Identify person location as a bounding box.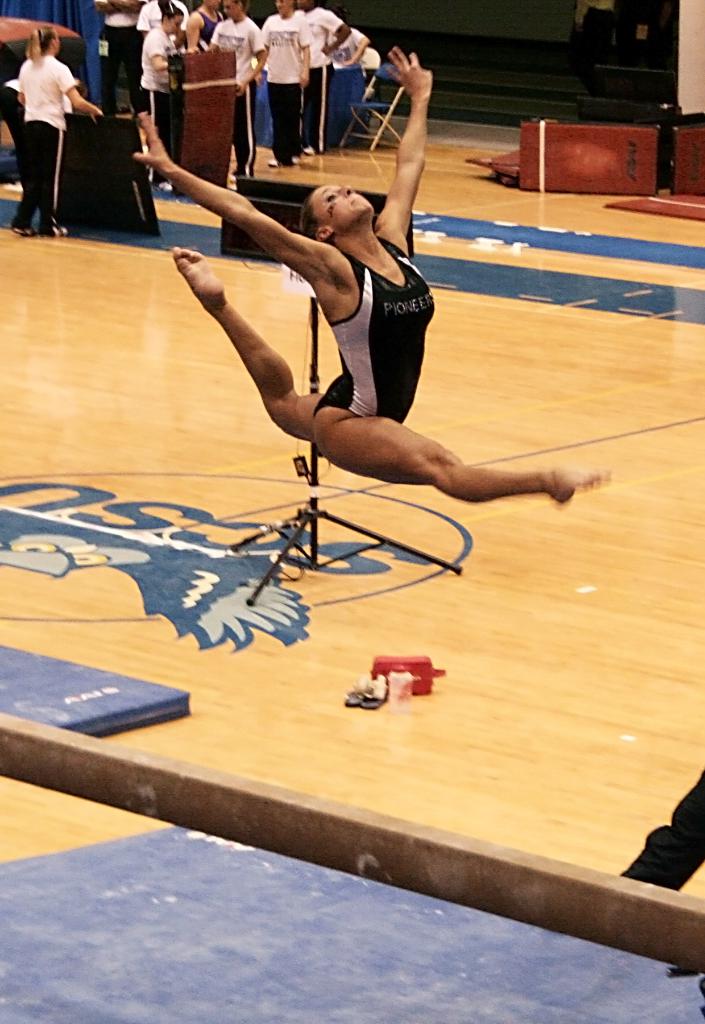
bbox(170, 150, 565, 580).
